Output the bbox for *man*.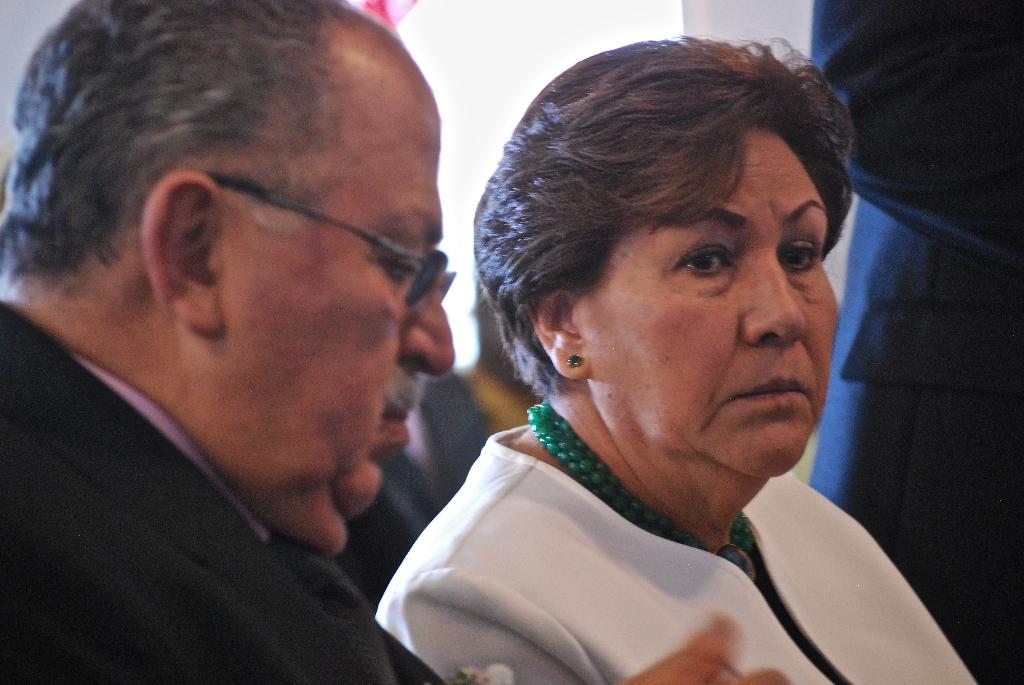
(left=2, top=5, right=563, bottom=684).
